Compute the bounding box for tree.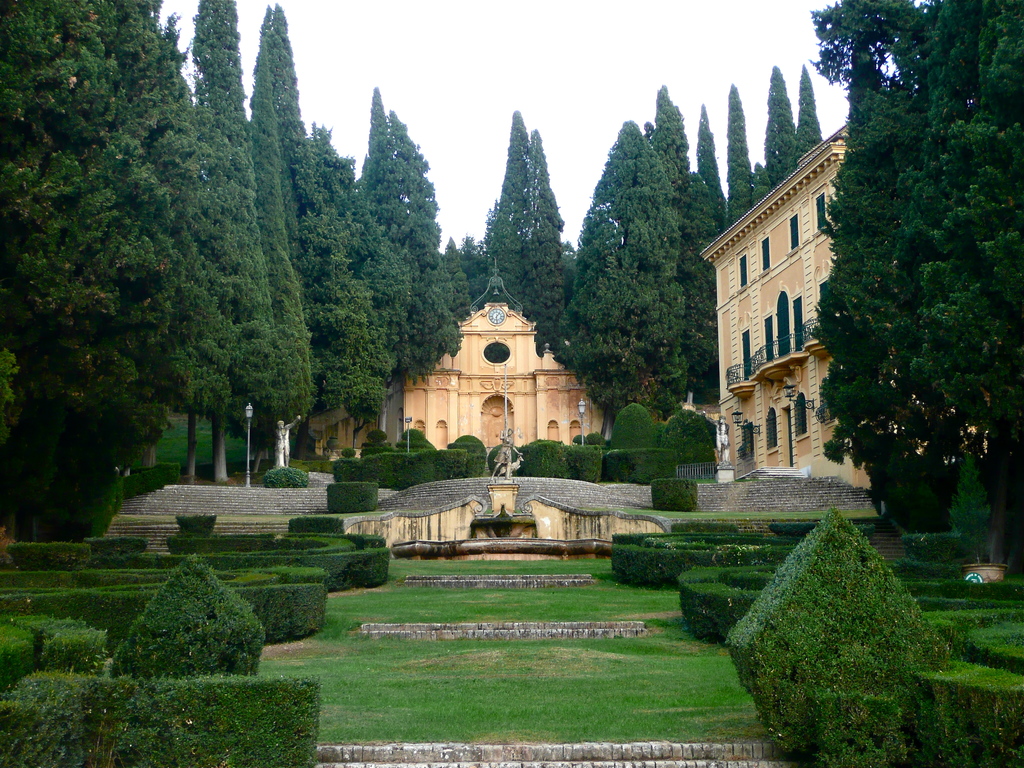
<box>440,233,472,320</box>.
